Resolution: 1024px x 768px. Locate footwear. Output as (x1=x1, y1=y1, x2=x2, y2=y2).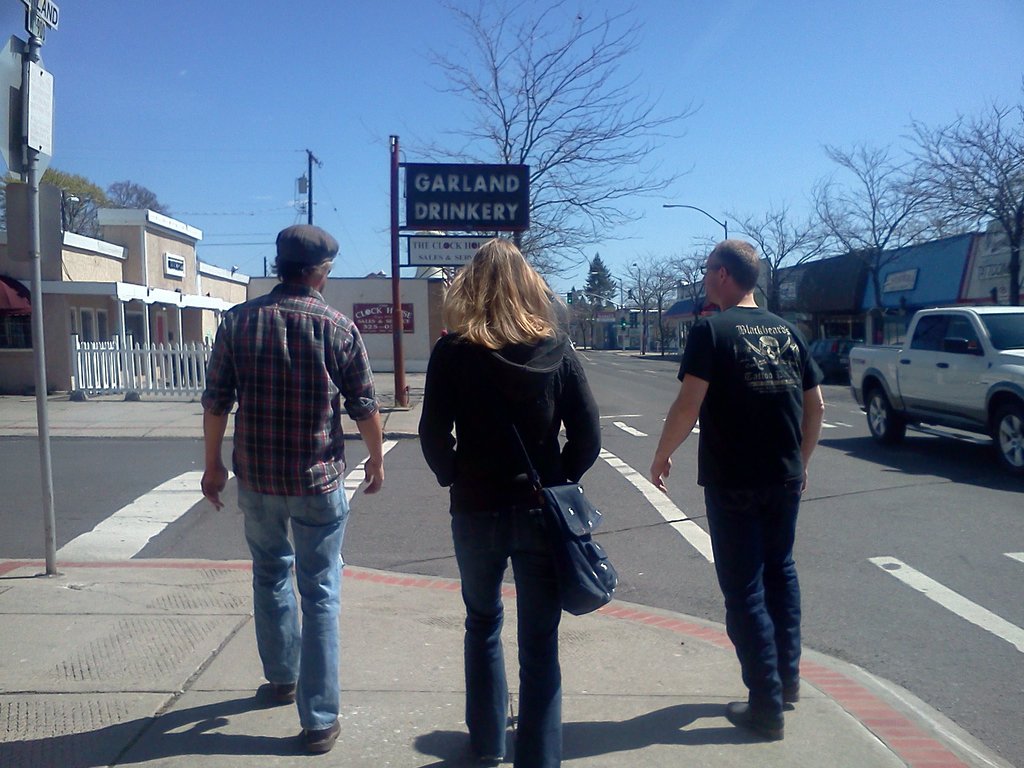
(x1=298, y1=724, x2=342, y2=760).
